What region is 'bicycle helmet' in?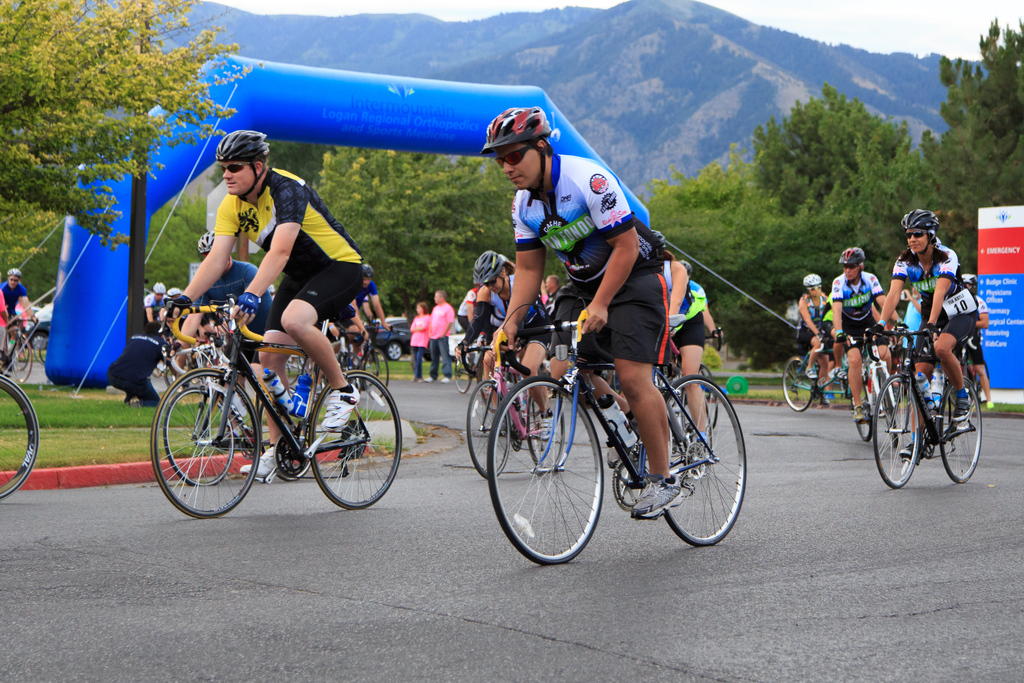
896:204:940:228.
